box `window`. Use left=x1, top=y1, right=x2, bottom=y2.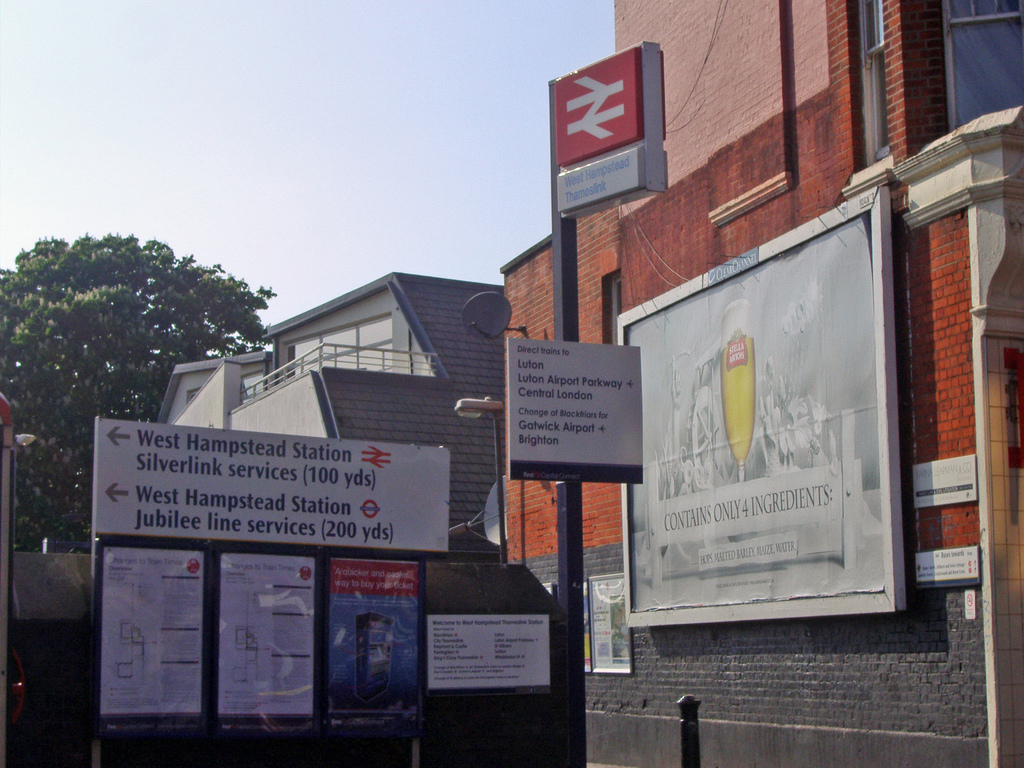
left=187, top=368, right=262, bottom=405.
